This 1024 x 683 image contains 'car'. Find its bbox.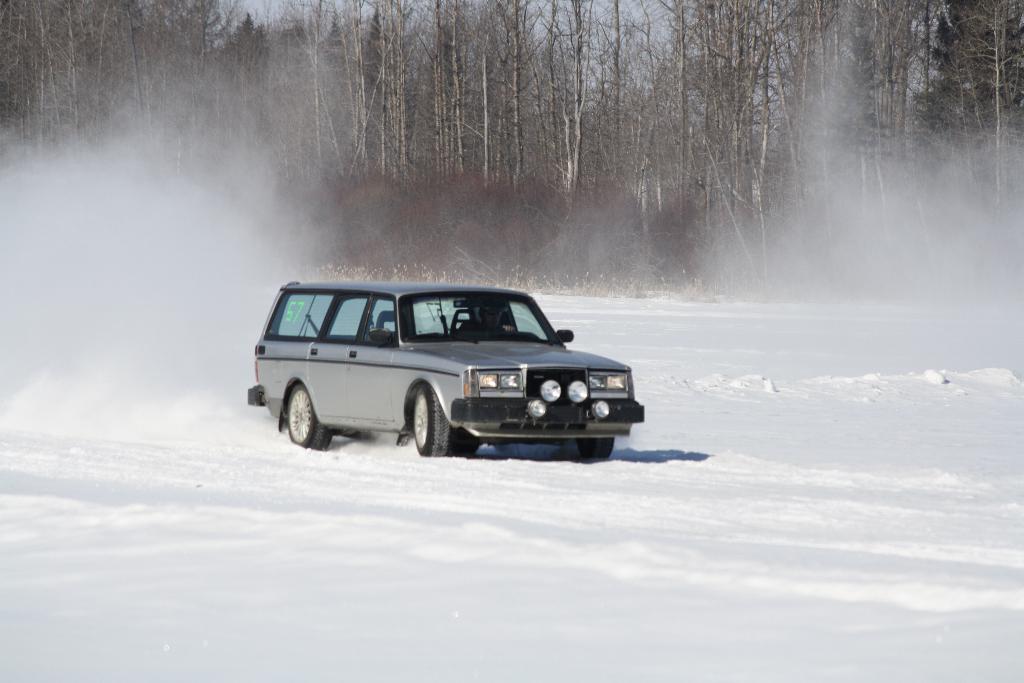
(x1=246, y1=274, x2=646, y2=465).
